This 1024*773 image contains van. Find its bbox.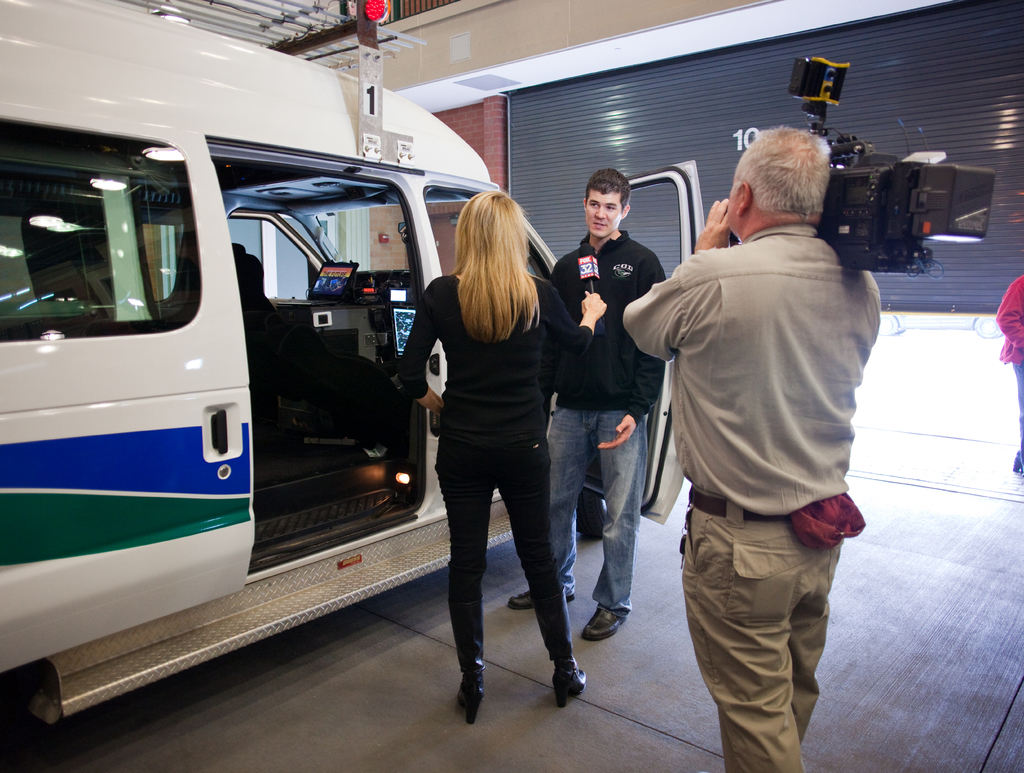
[0,0,707,772].
